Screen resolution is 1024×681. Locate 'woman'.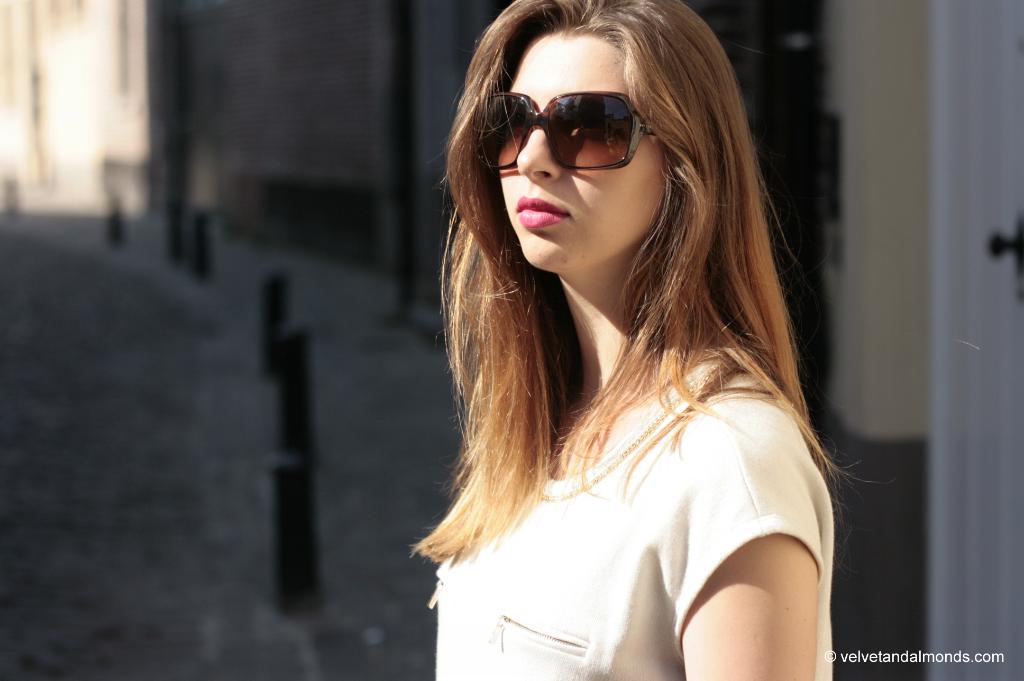
(left=345, top=15, right=892, bottom=668).
